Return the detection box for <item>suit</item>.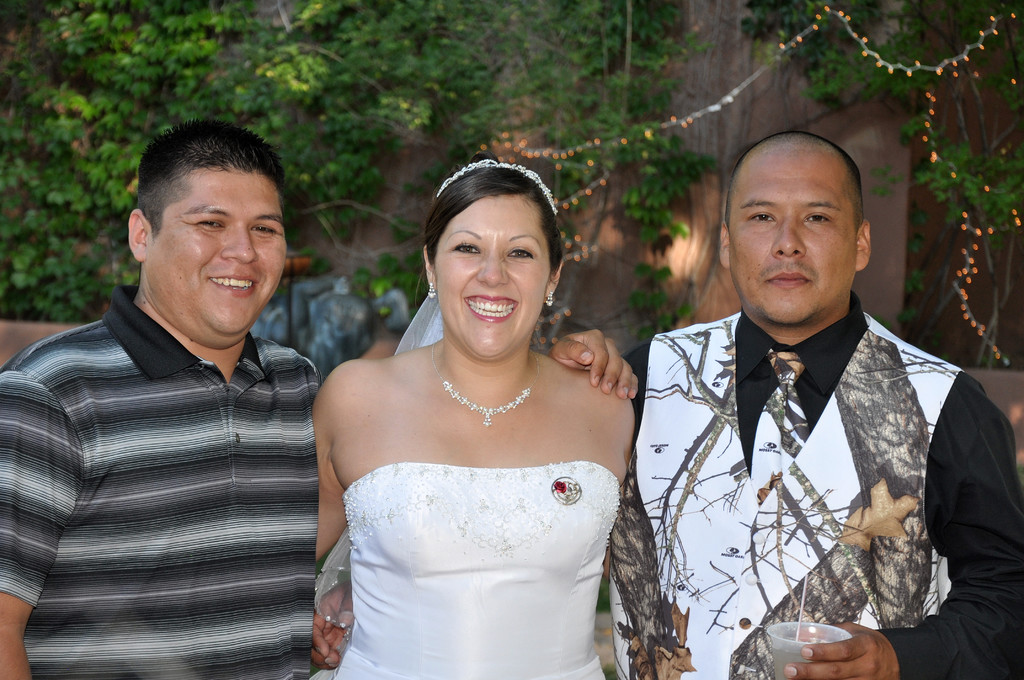
[611,291,1023,679].
